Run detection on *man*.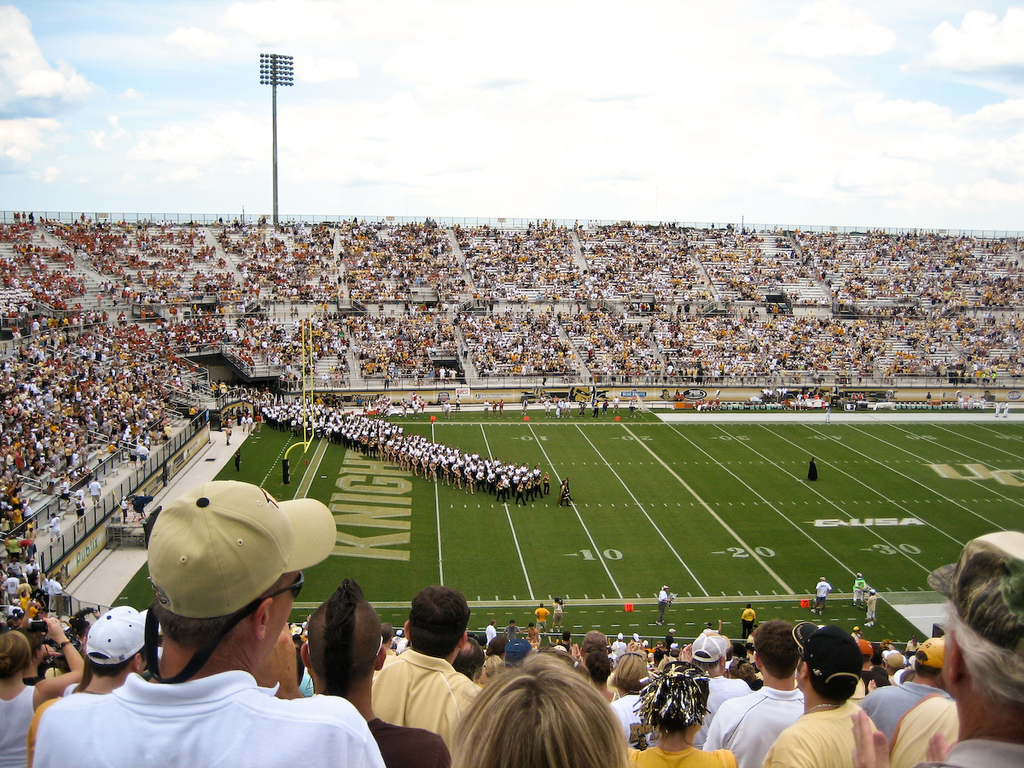
Result: [810,578,831,614].
